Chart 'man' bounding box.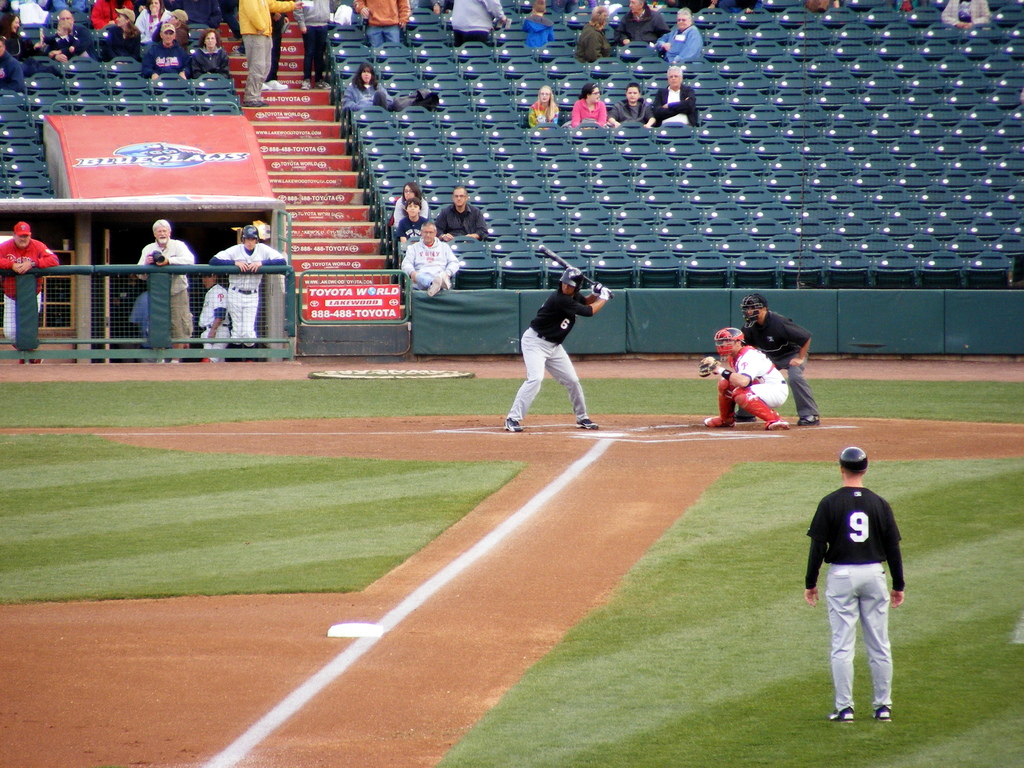
Charted: select_region(611, 0, 675, 49).
